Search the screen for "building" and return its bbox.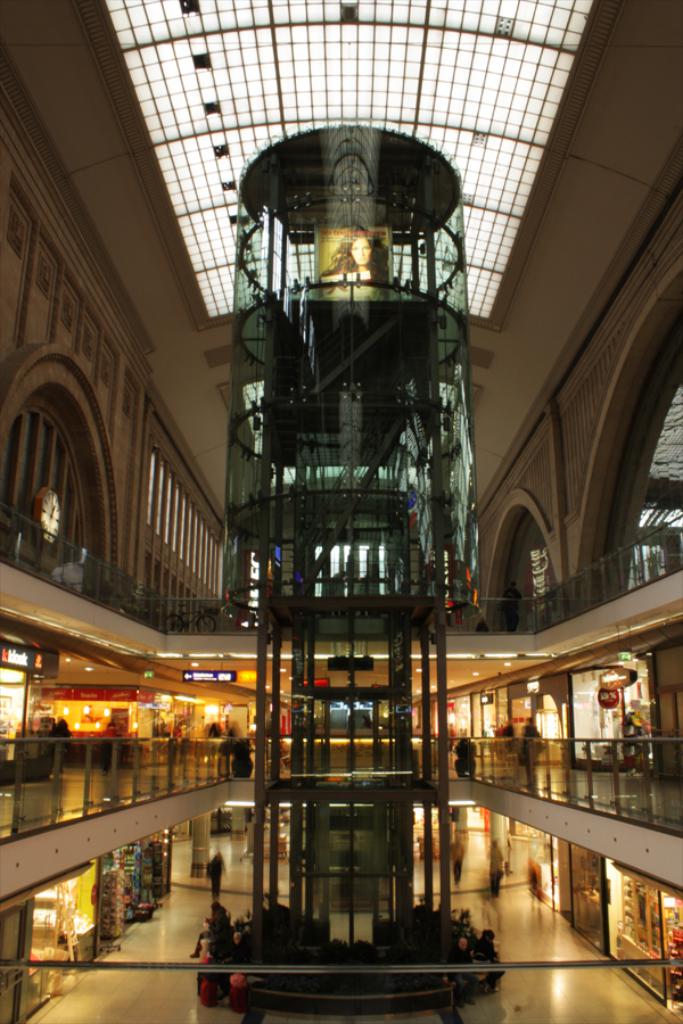
Found: bbox=[0, 0, 682, 1023].
